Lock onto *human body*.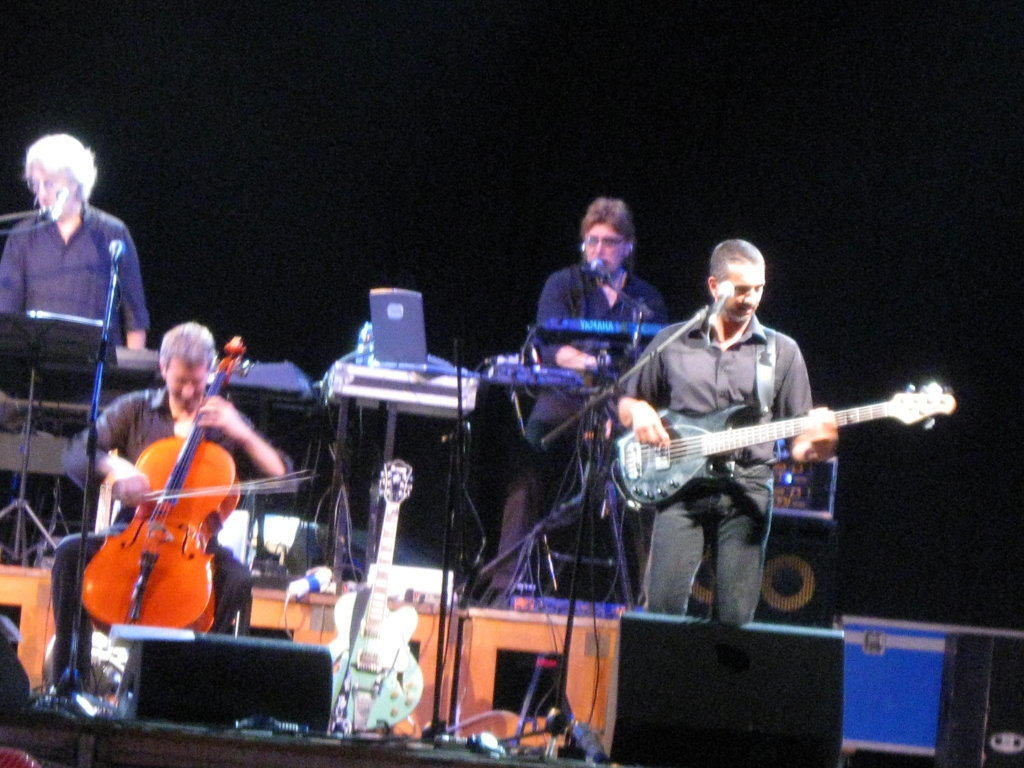
Locked: detection(0, 135, 148, 346).
